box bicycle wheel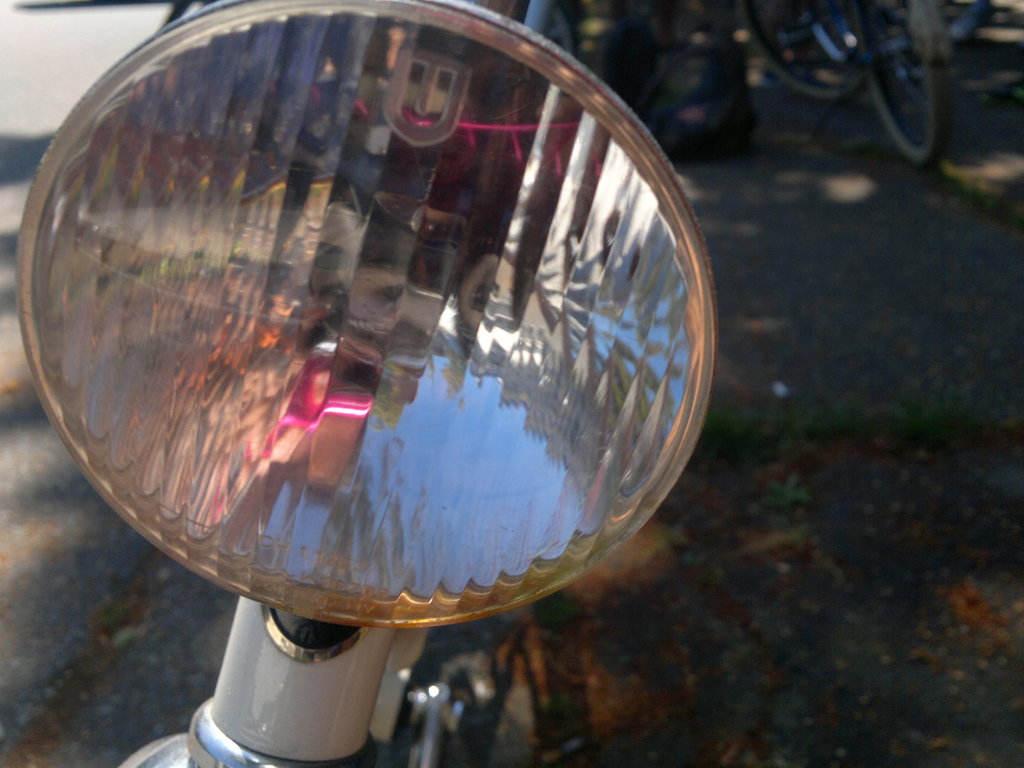
select_region(851, 0, 949, 167)
